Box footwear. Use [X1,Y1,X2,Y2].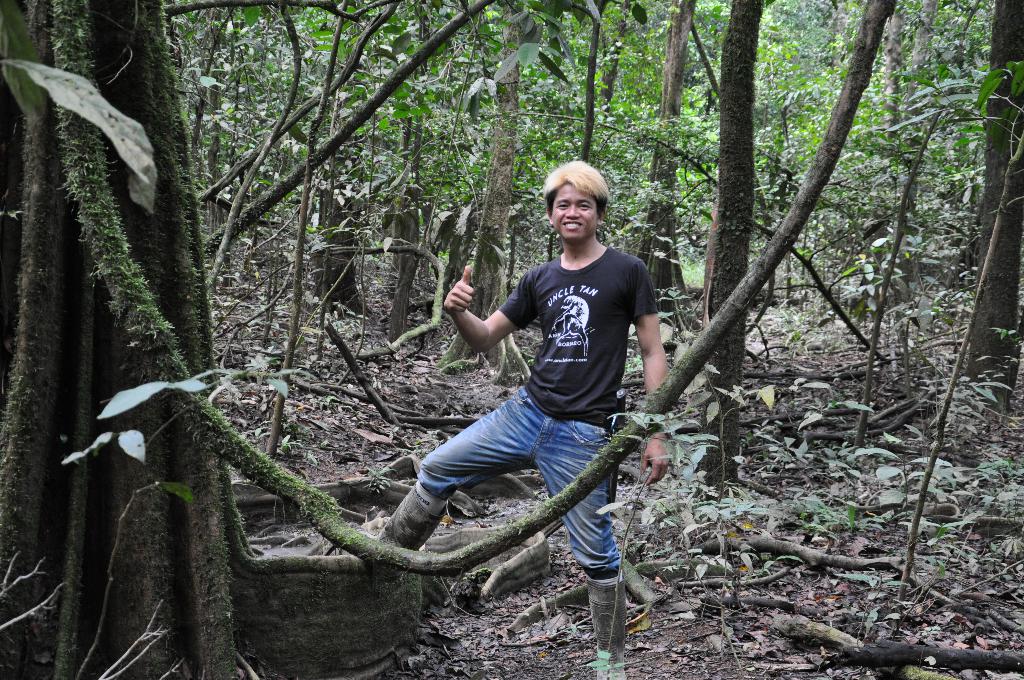
[587,576,634,679].
